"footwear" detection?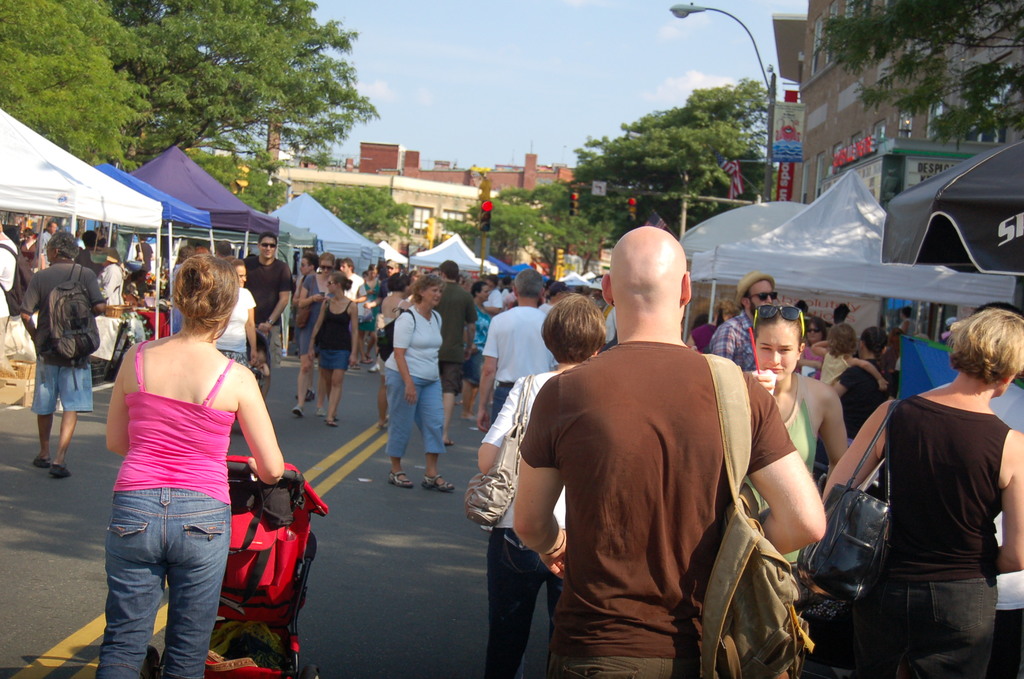
30/454/48/467
